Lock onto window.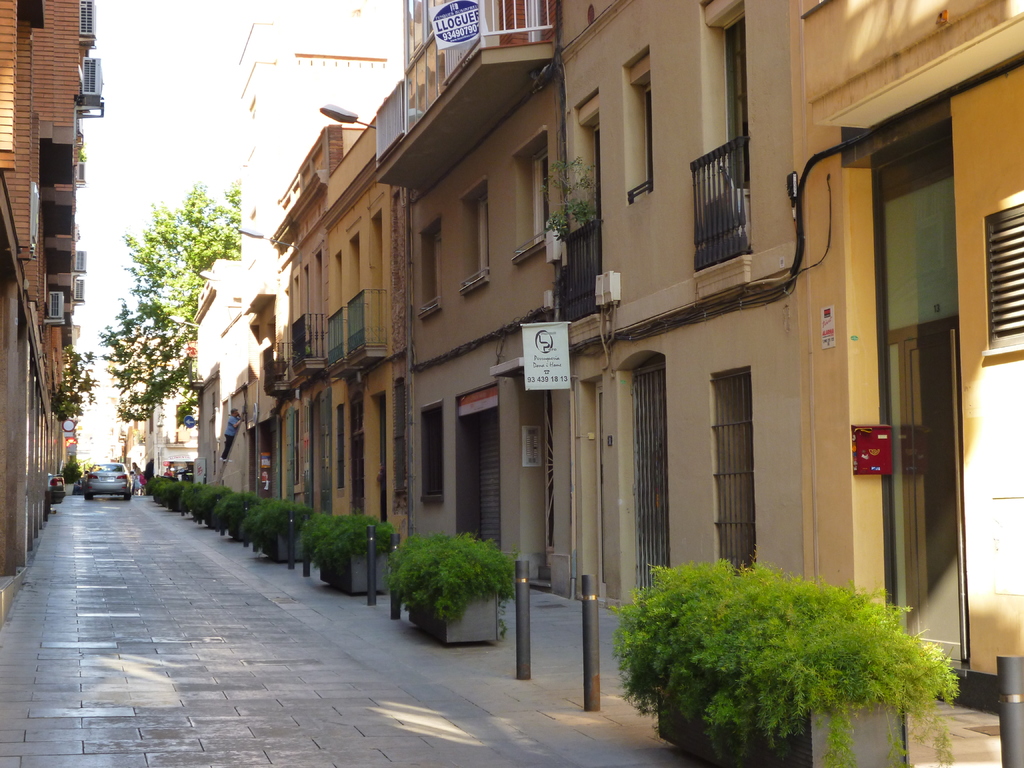
Locked: bbox=[335, 401, 345, 494].
